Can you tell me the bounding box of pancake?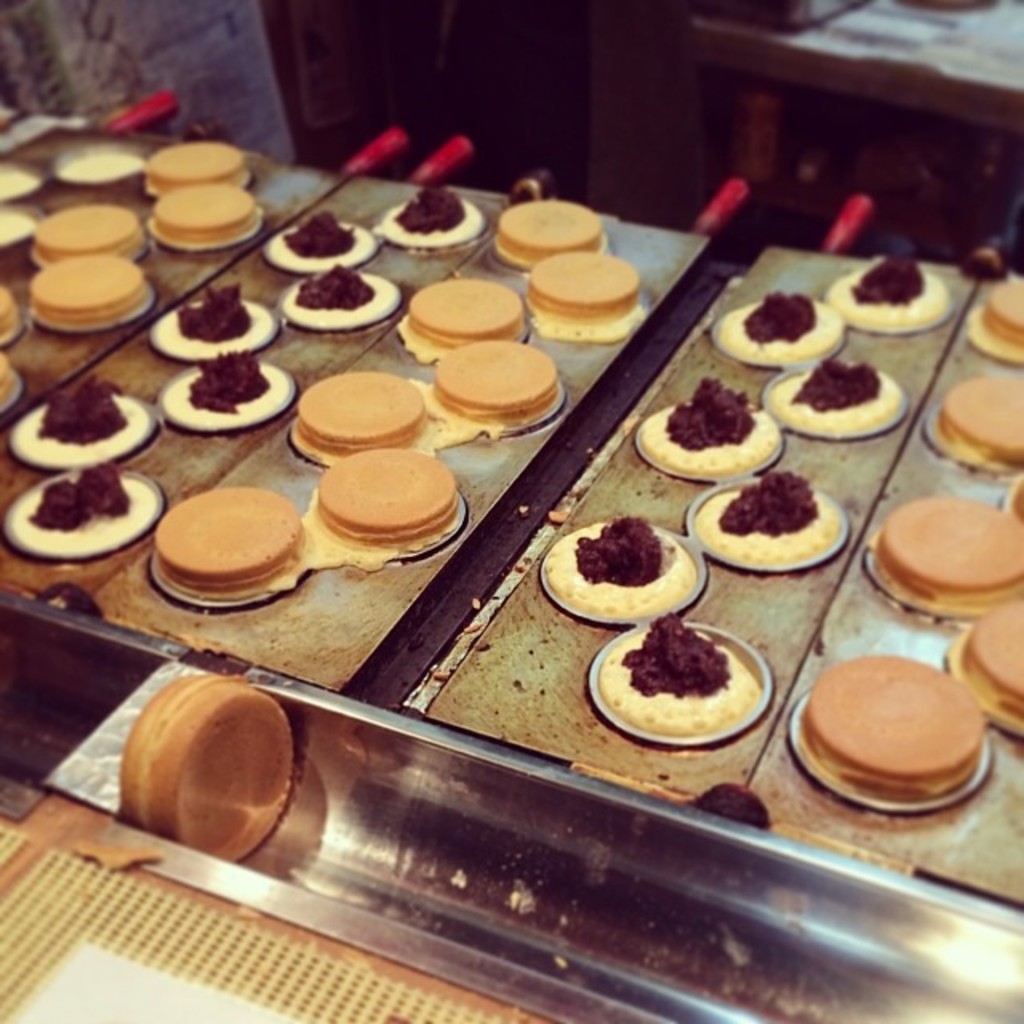
{"left": 381, "top": 181, "right": 488, "bottom": 251}.
